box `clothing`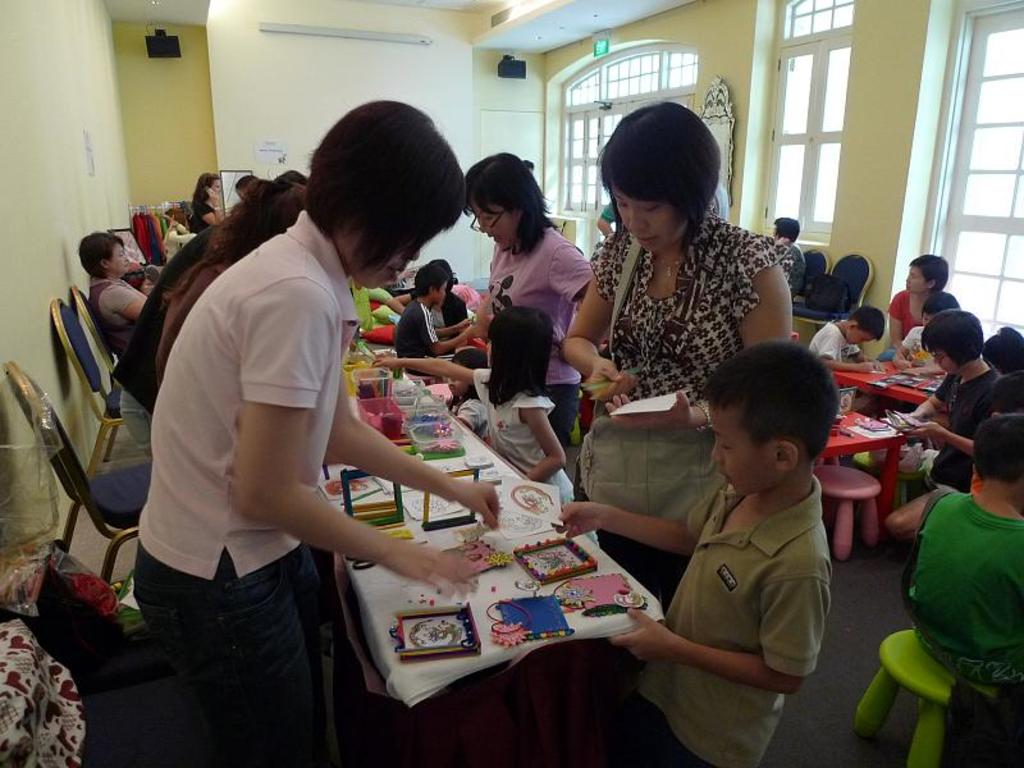
186 198 214 229
